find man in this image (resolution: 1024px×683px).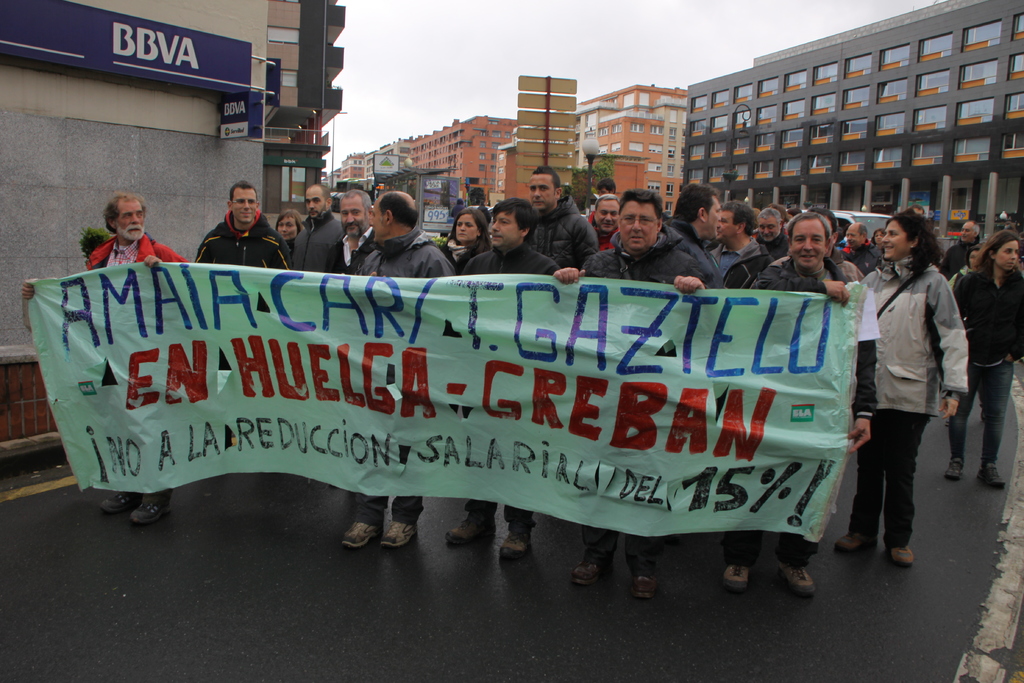
bbox(842, 220, 888, 279).
